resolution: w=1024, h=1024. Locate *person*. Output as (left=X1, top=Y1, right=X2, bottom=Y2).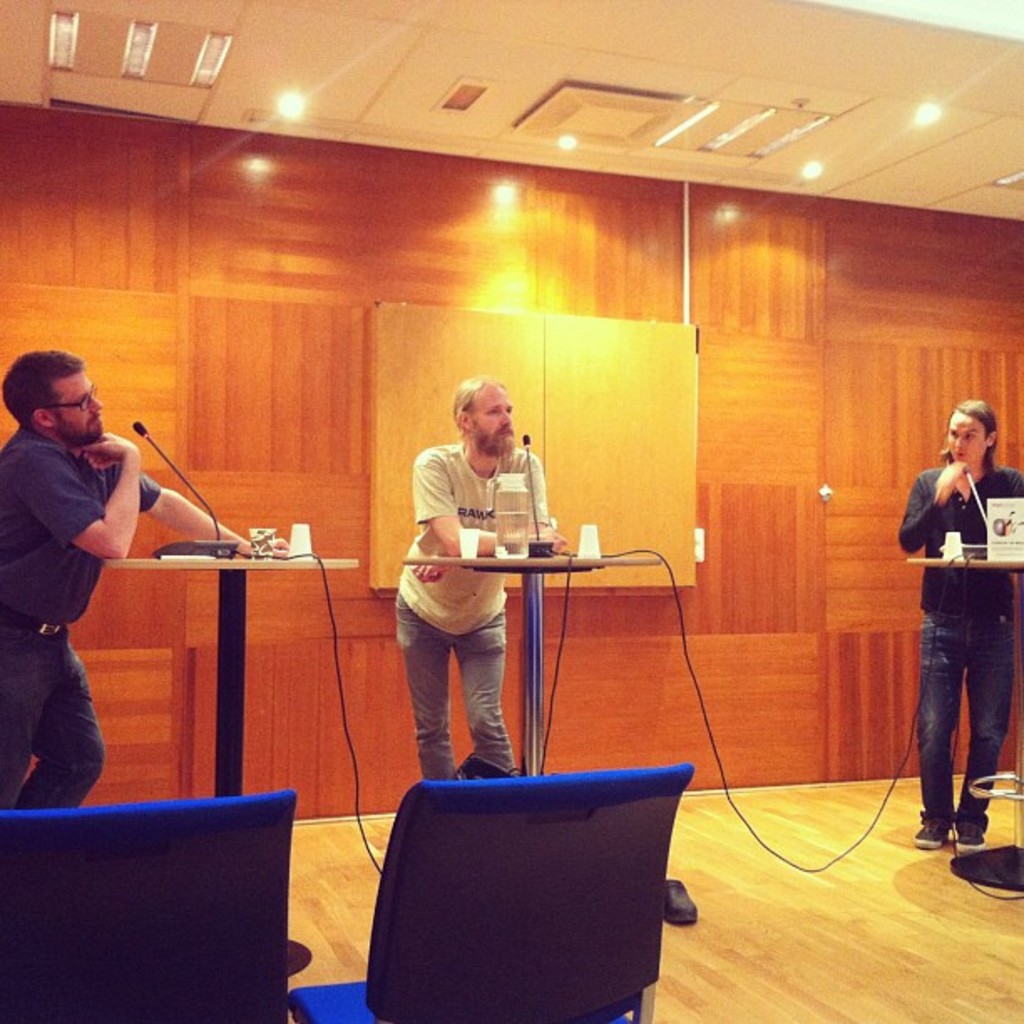
(left=0, top=346, right=294, bottom=810).
